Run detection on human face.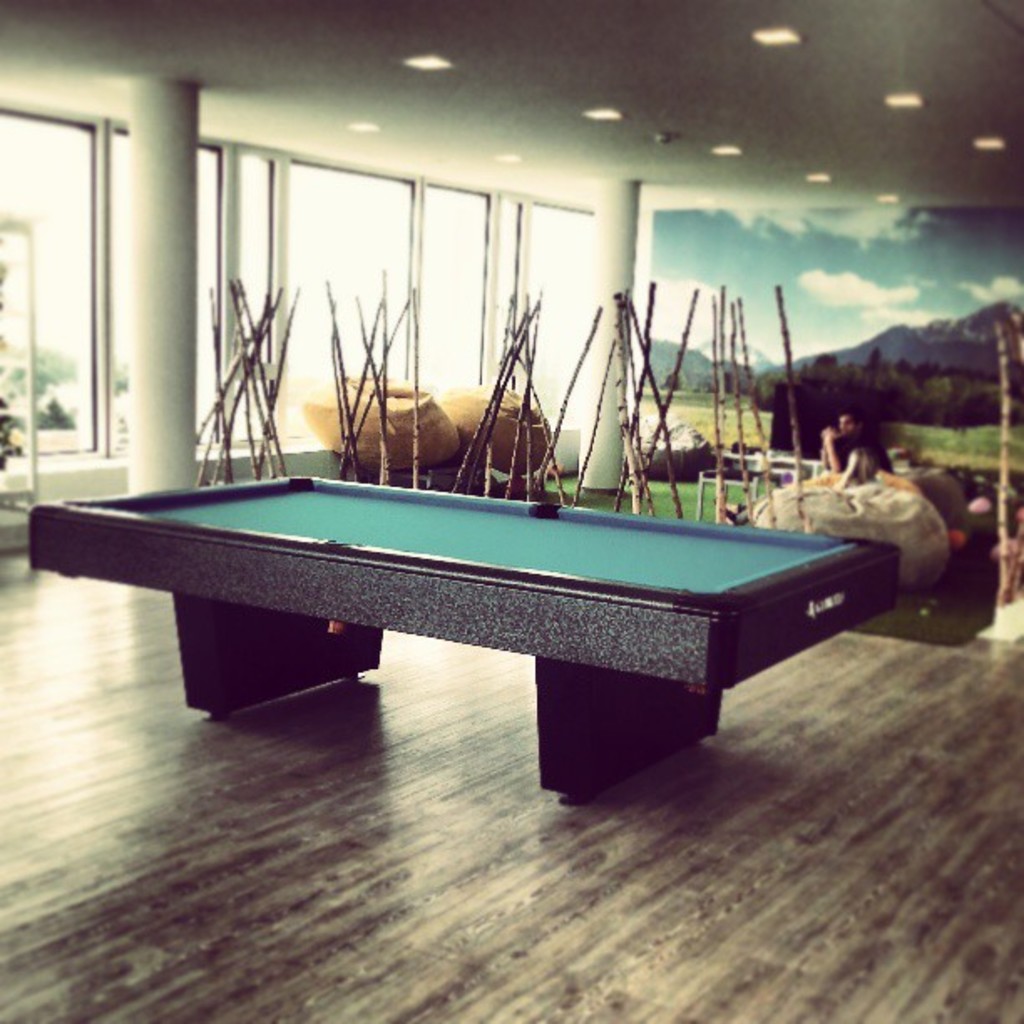
Result: box=[838, 413, 855, 438].
